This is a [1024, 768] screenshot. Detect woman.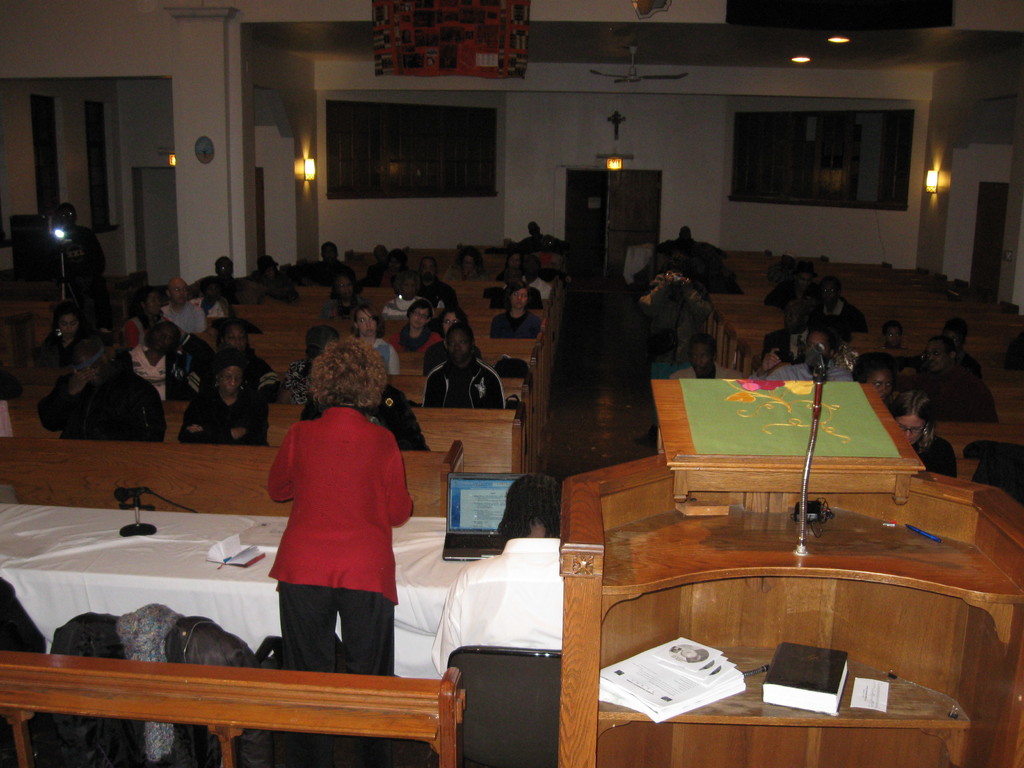
440/248/490/278.
